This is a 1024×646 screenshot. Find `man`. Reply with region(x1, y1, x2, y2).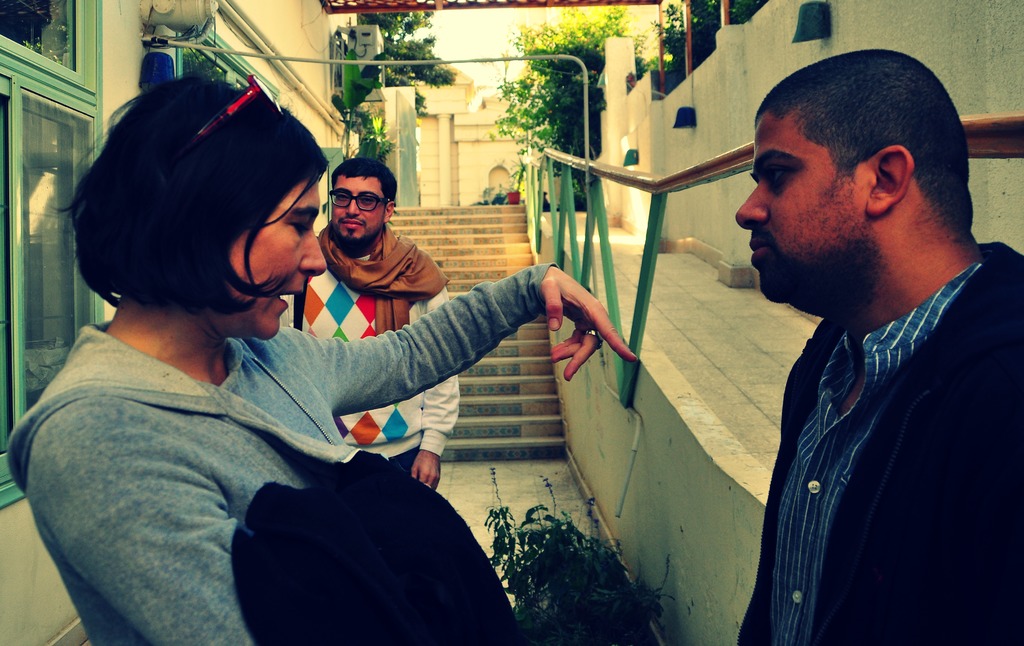
region(271, 167, 453, 497).
